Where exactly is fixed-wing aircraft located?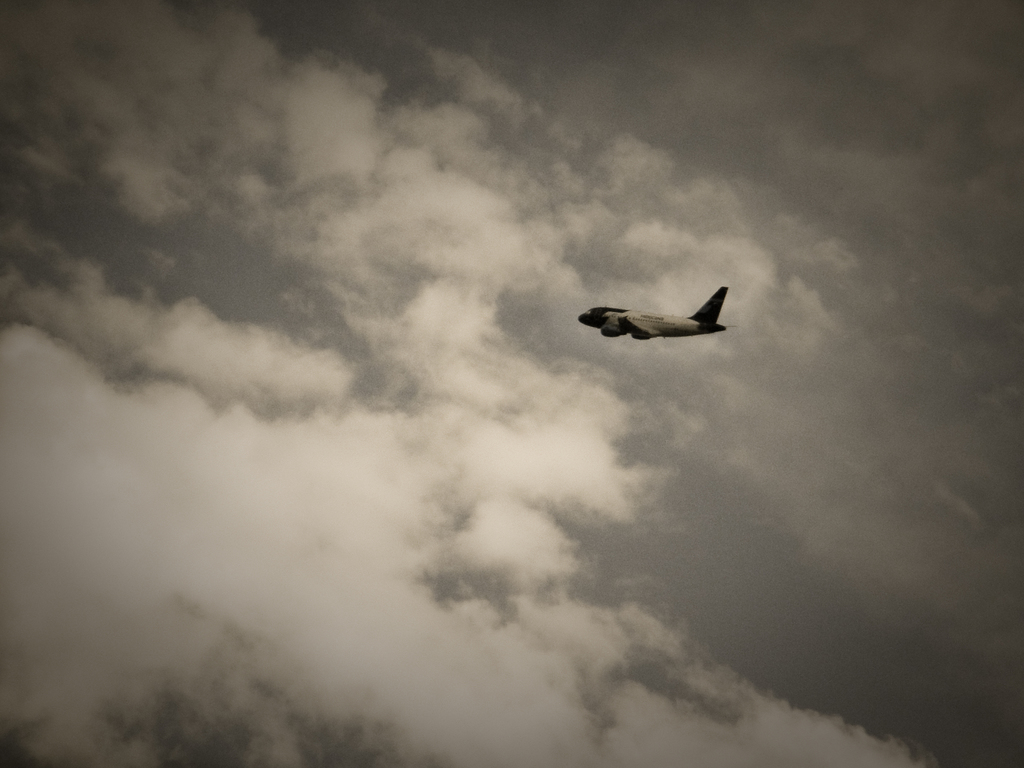
Its bounding box is [578, 280, 738, 349].
